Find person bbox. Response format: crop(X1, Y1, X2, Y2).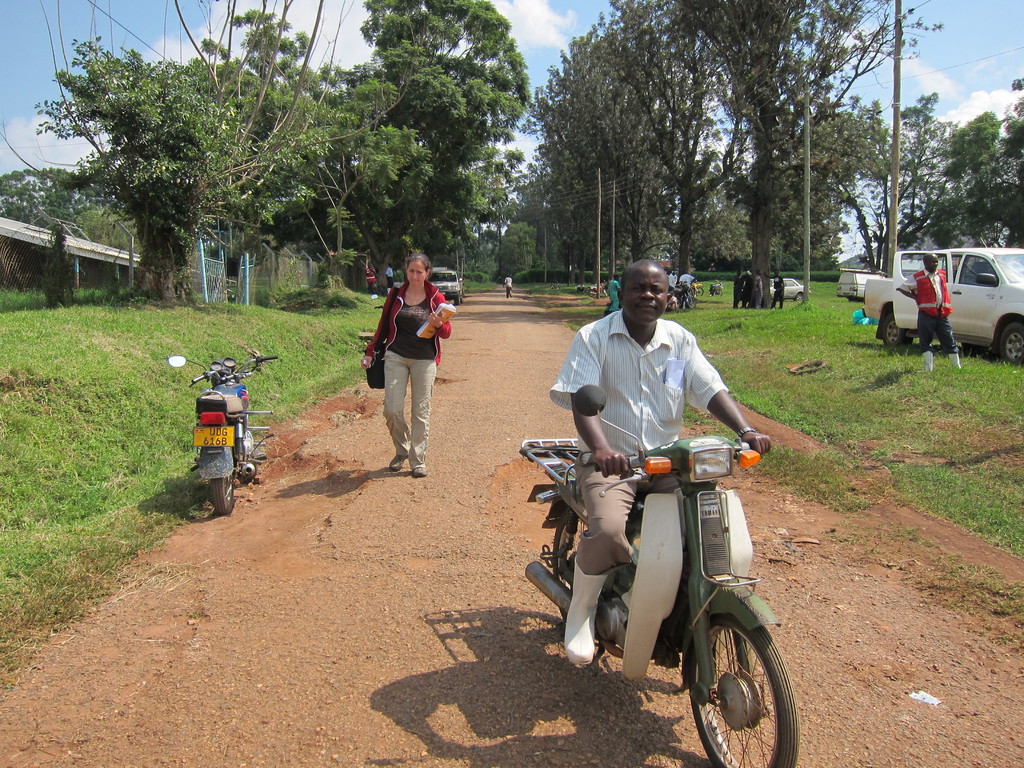
crop(678, 271, 698, 292).
